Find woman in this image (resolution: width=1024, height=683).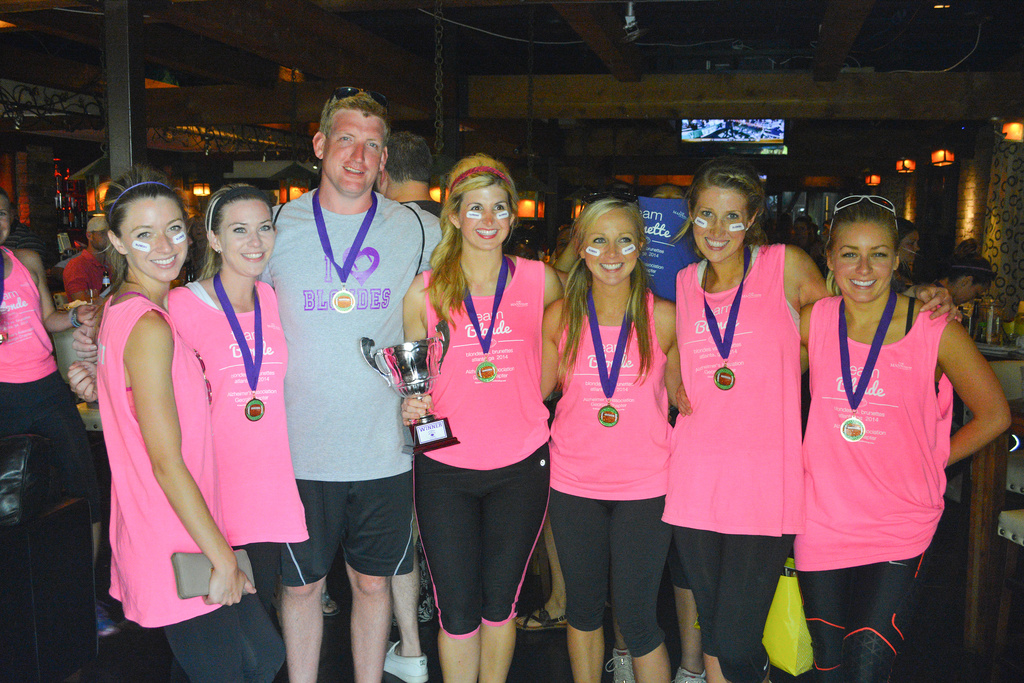
crop(63, 179, 314, 682).
